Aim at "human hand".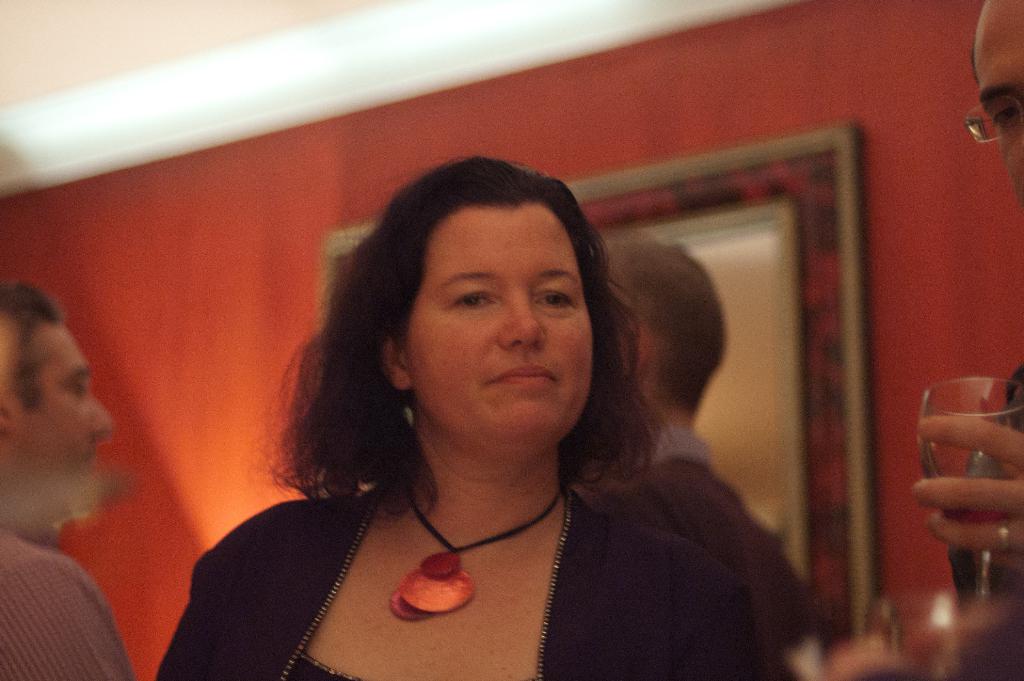
Aimed at 900:372:1021:541.
